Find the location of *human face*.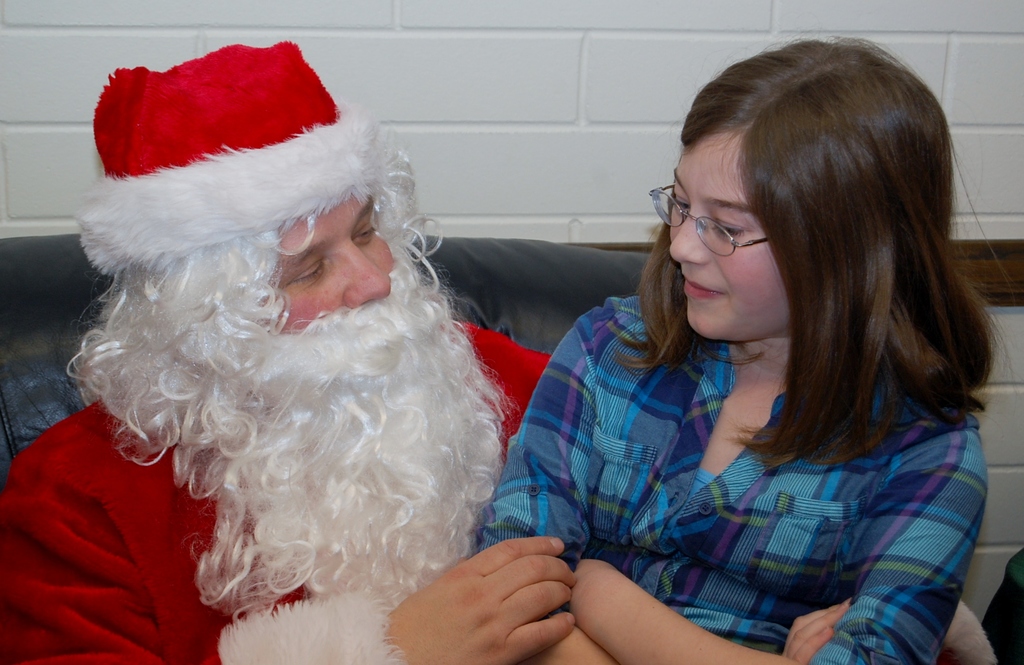
Location: 273:193:395:332.
